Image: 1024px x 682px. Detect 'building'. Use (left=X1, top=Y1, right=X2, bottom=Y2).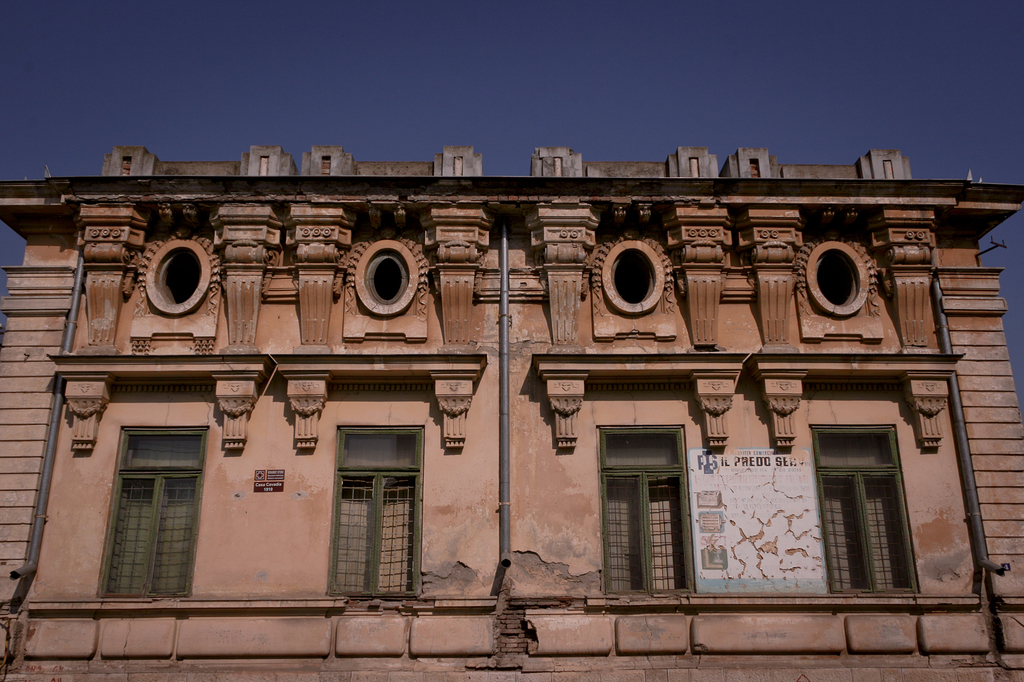
(left=0, top=145, right=1023, bottom=681).
